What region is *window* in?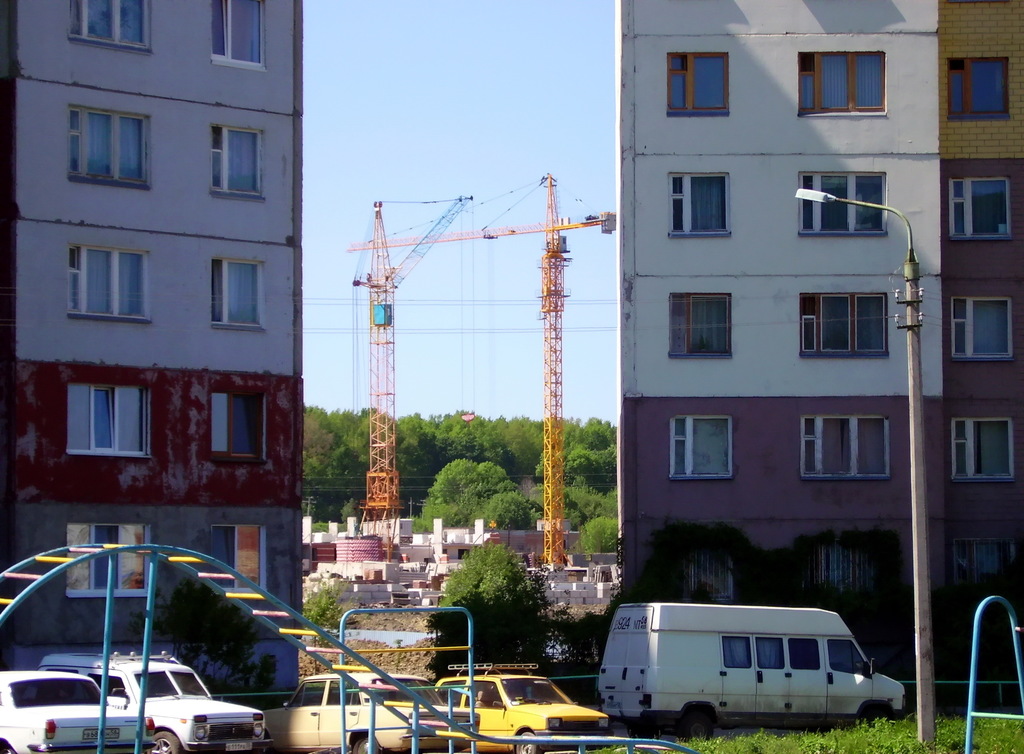
(x1=950, y1=177, x2=1014, y2=243).
